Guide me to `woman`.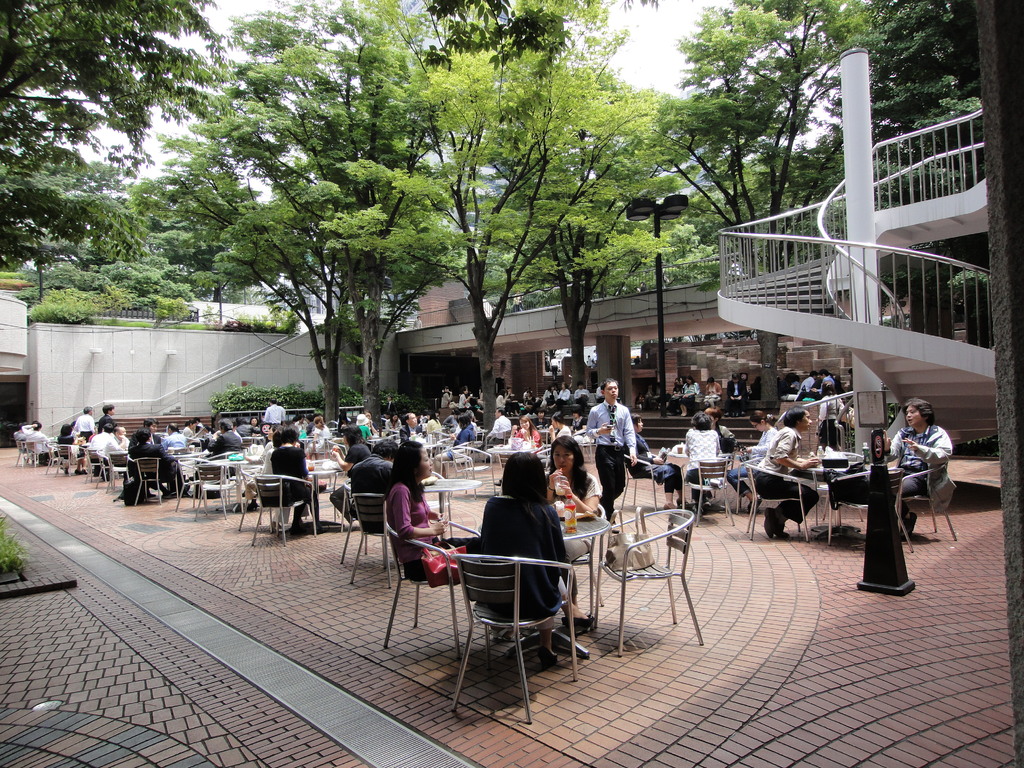
Guidance: <bbox>504, 412, 540, 442</bbox>.
